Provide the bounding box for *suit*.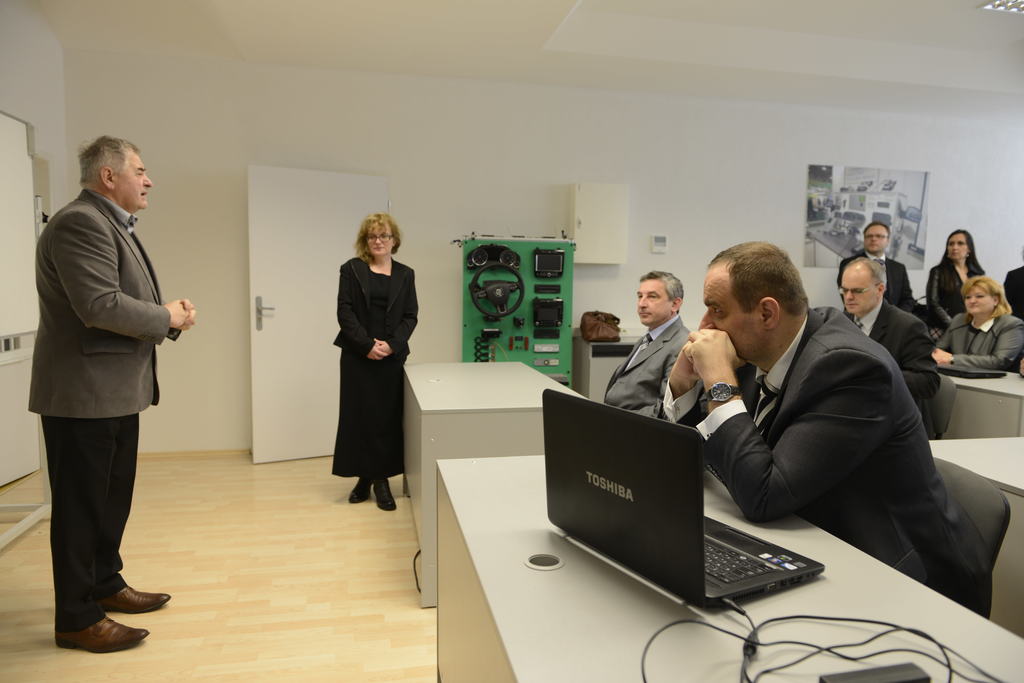
[left=665, top=305, right=990, bottom=620].
